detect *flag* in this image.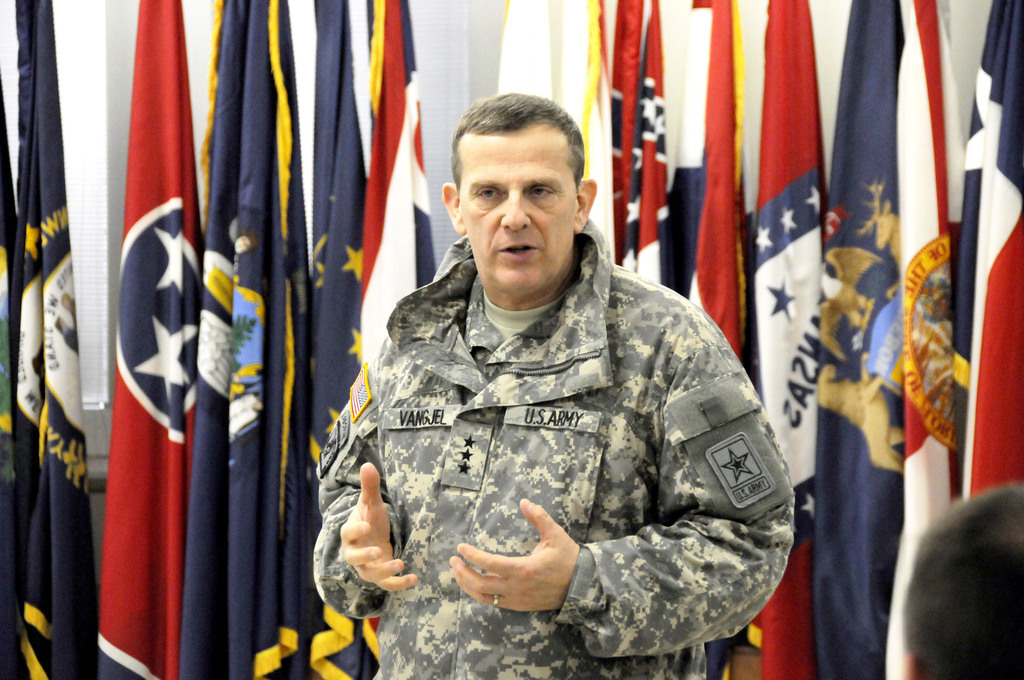
Detection: box=[497, 0, 617, 269].
